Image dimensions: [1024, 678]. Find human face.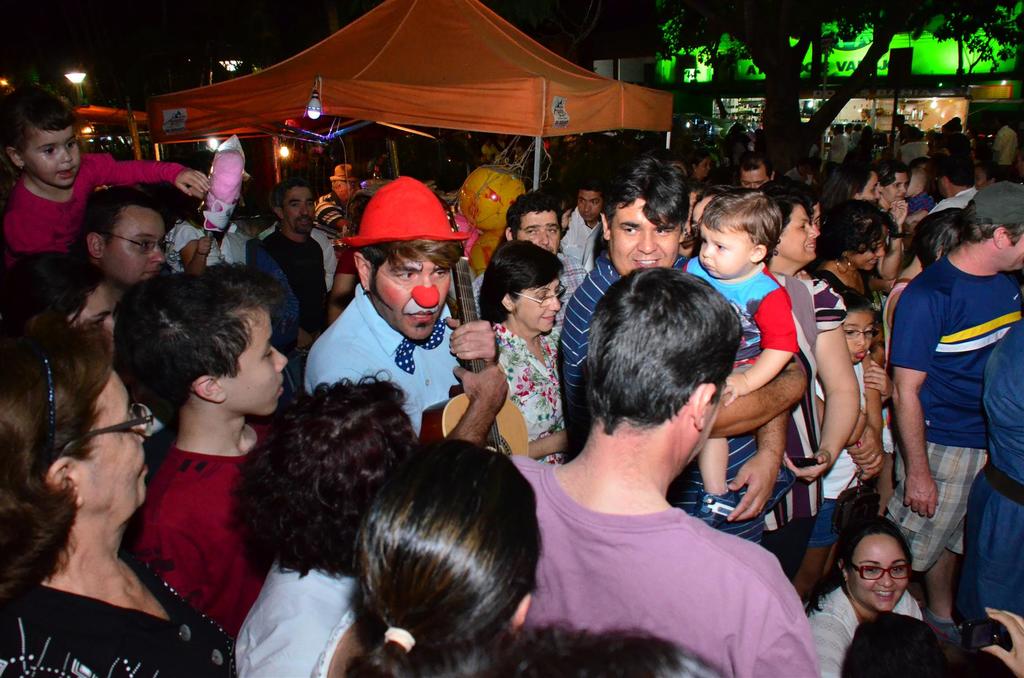
(843, 311, 873, 361).
